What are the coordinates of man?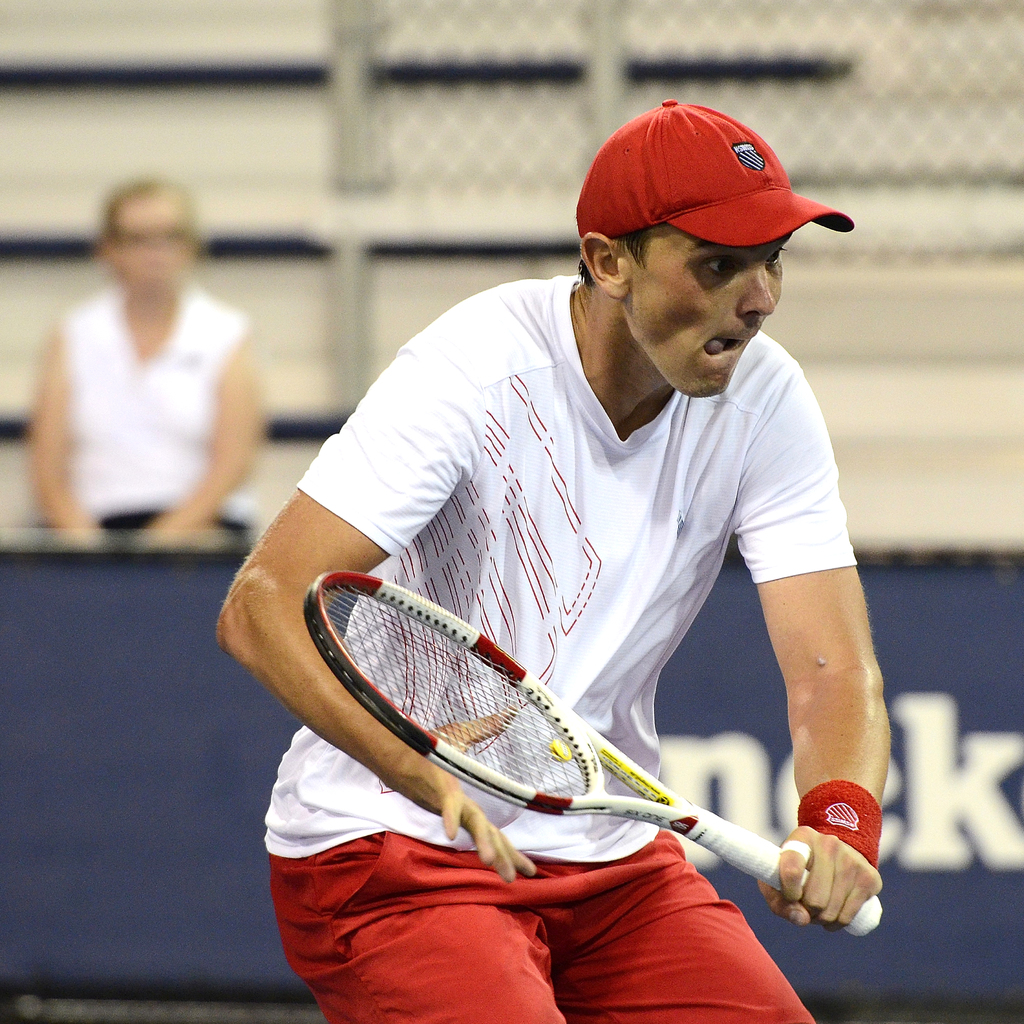
{"x1": 214, "y1": 92, "x2": 898, "y2": 1023}.
